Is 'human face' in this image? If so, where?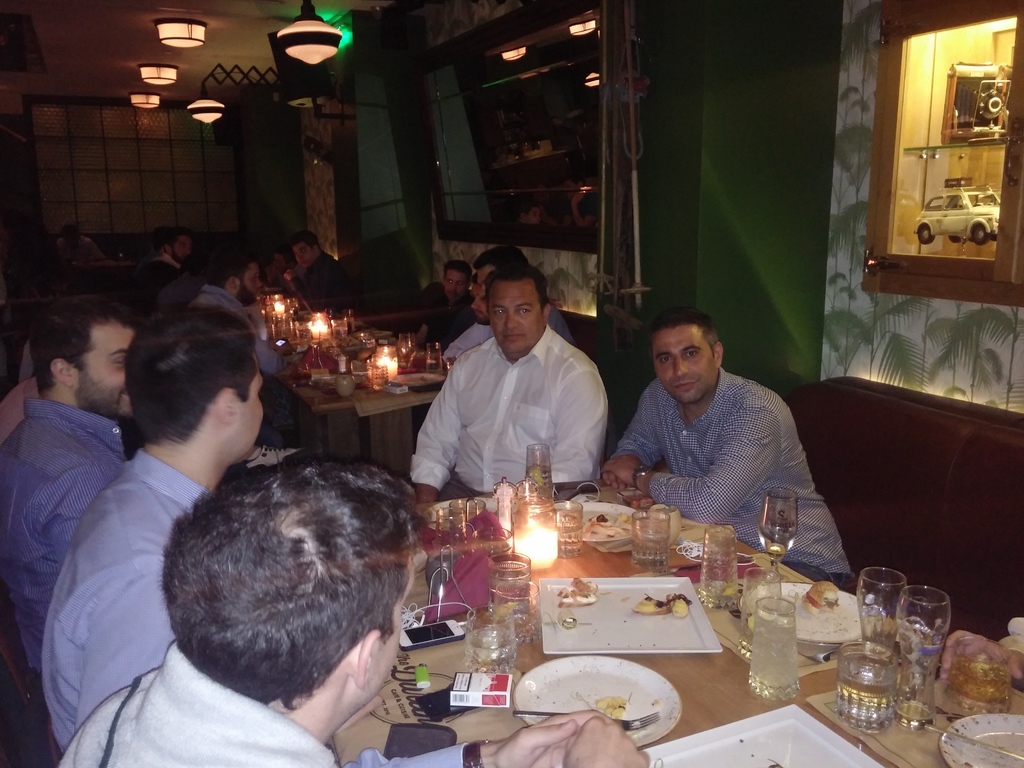
Yes, at 440 268 467 305.
